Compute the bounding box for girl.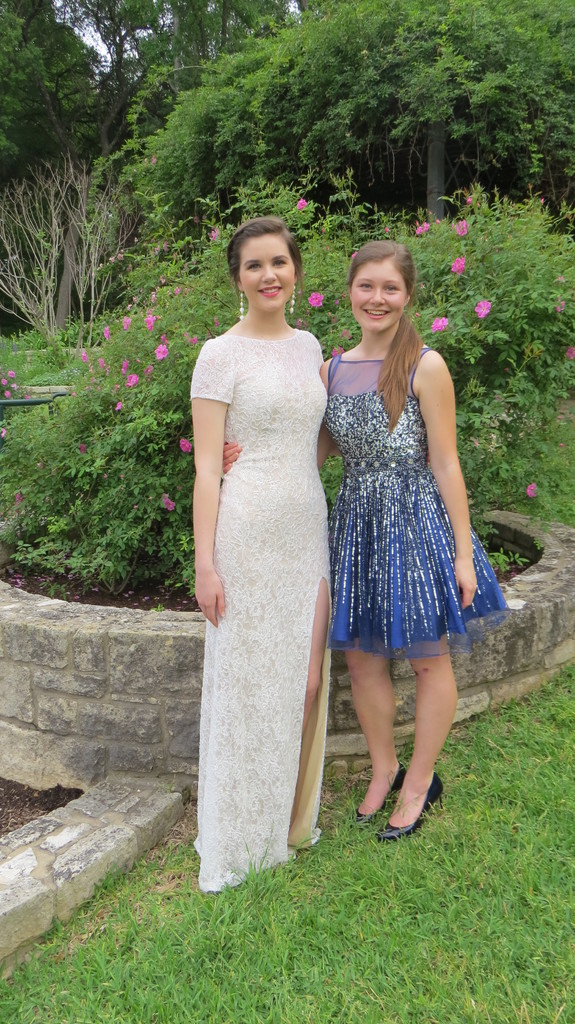
x1=214, y1=235, x2=508, y2=840.
